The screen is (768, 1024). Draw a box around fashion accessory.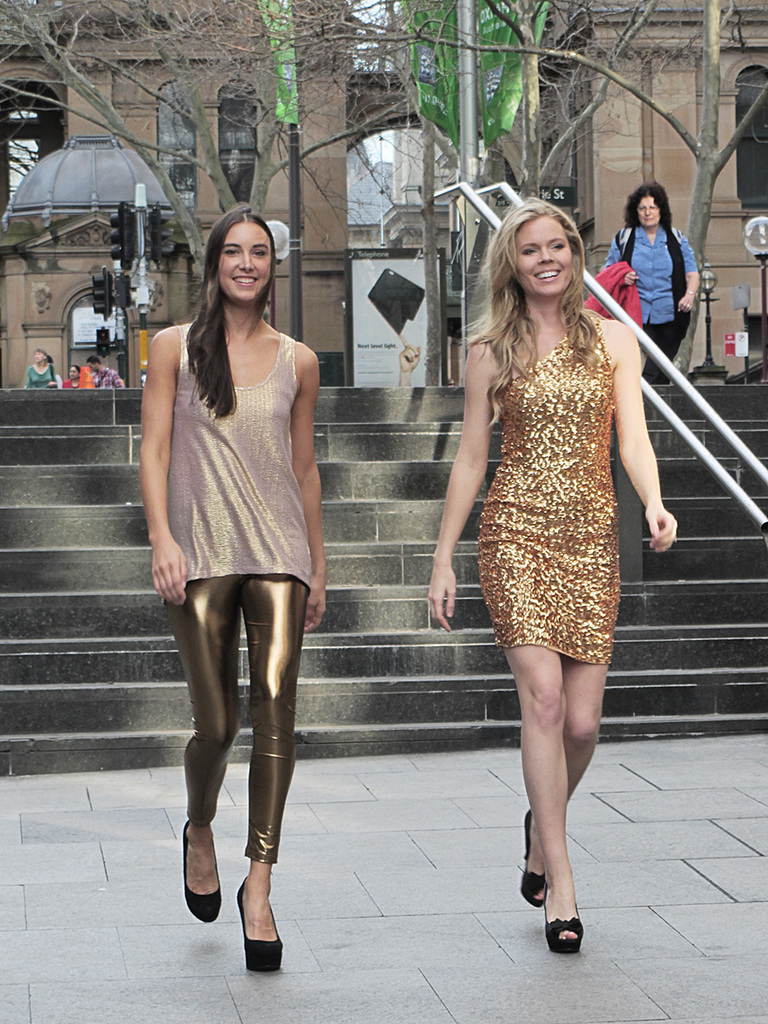
[178, 819, 224, 923].
